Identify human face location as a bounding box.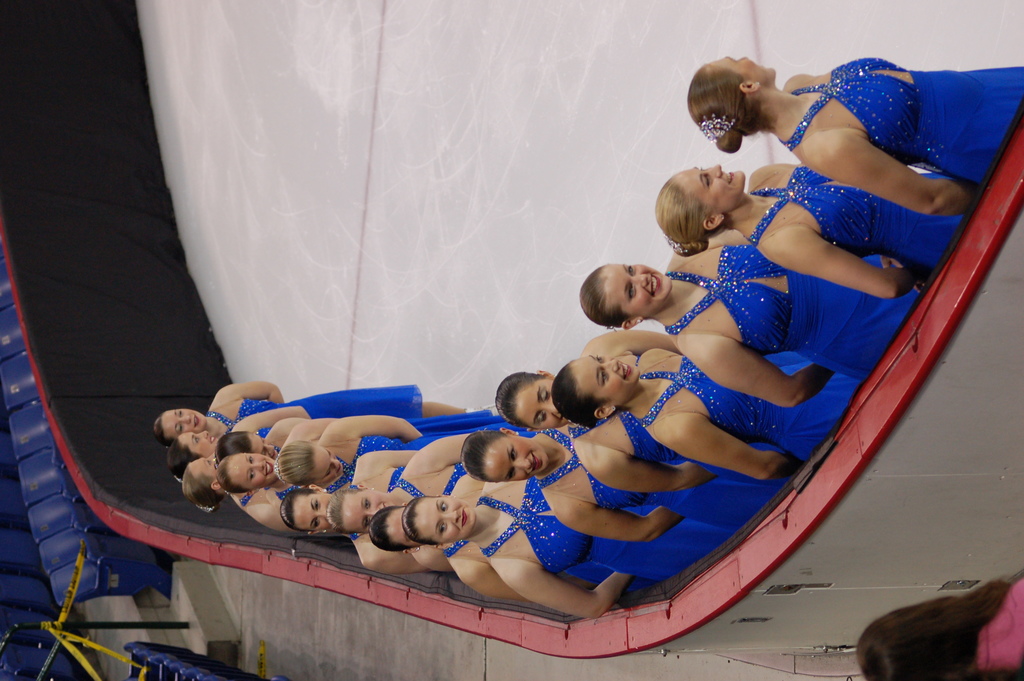
bbox=(162, 406, 207, 438).
